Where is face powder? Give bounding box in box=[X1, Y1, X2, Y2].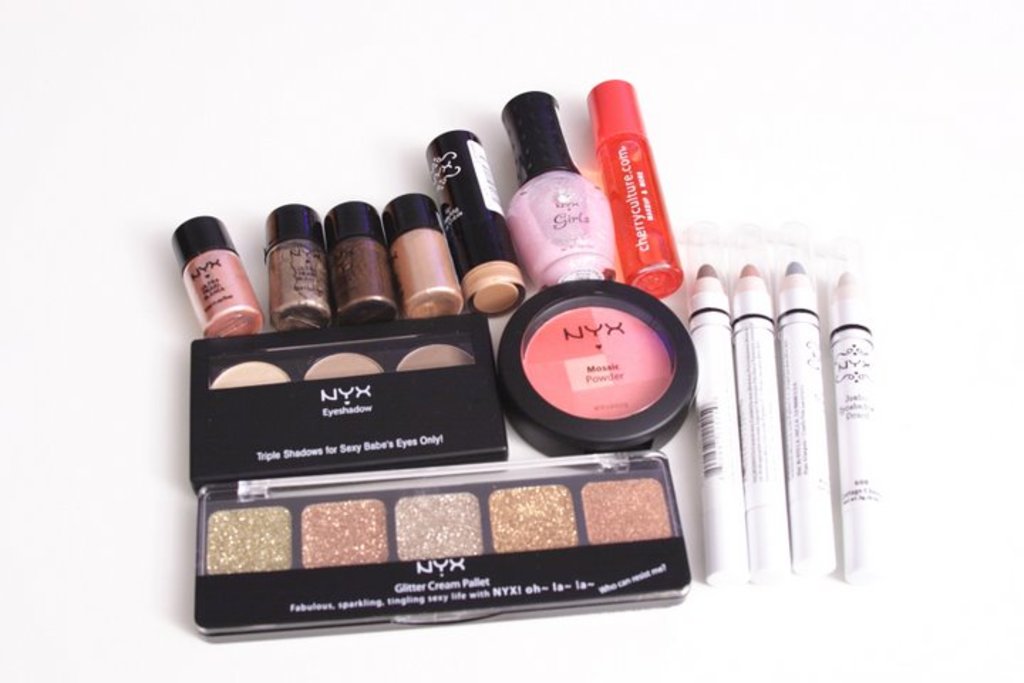
box=[212, 360, 289, 388].
